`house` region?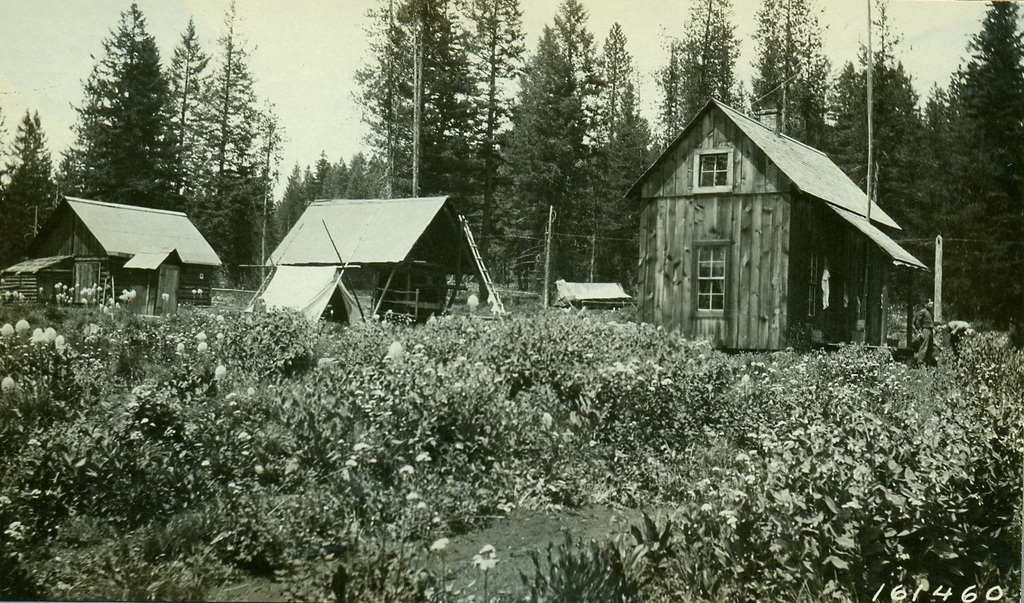
box=[246, 174, 492, 340]
